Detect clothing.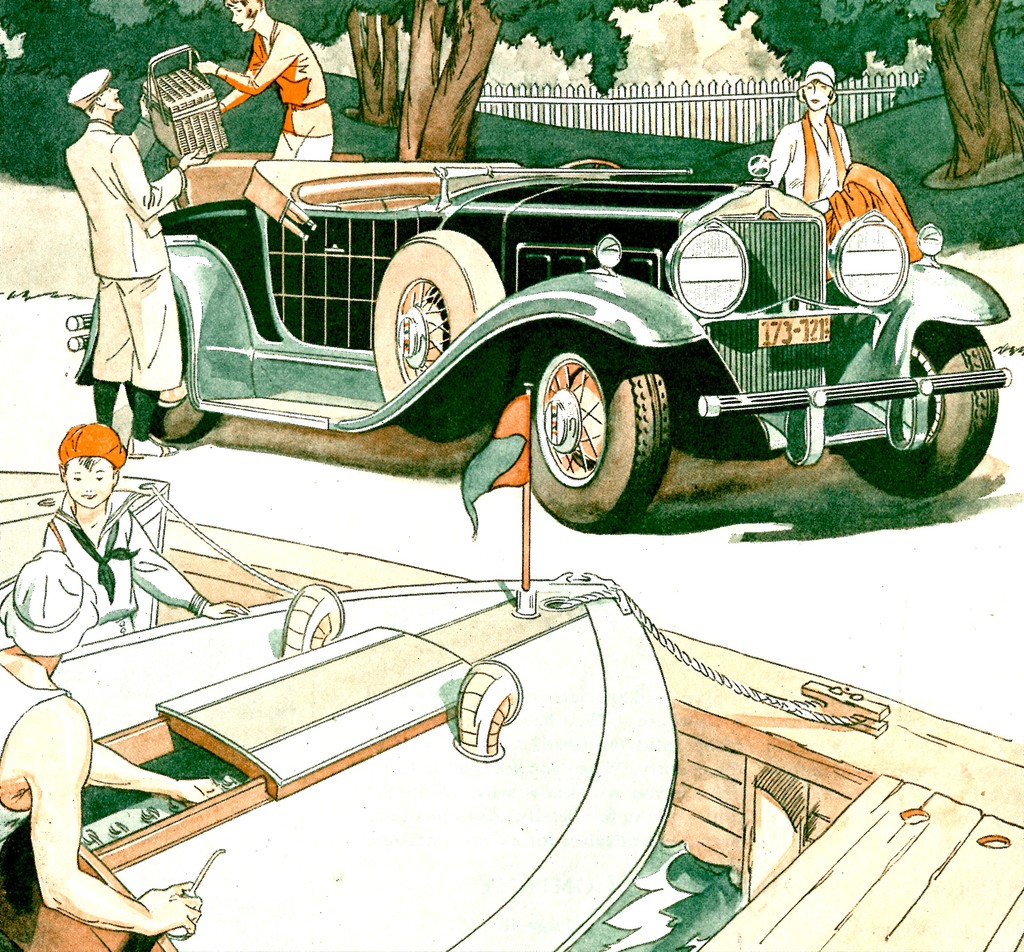
Detected at [x1=766, y1=114, x2=926, y2=272].
